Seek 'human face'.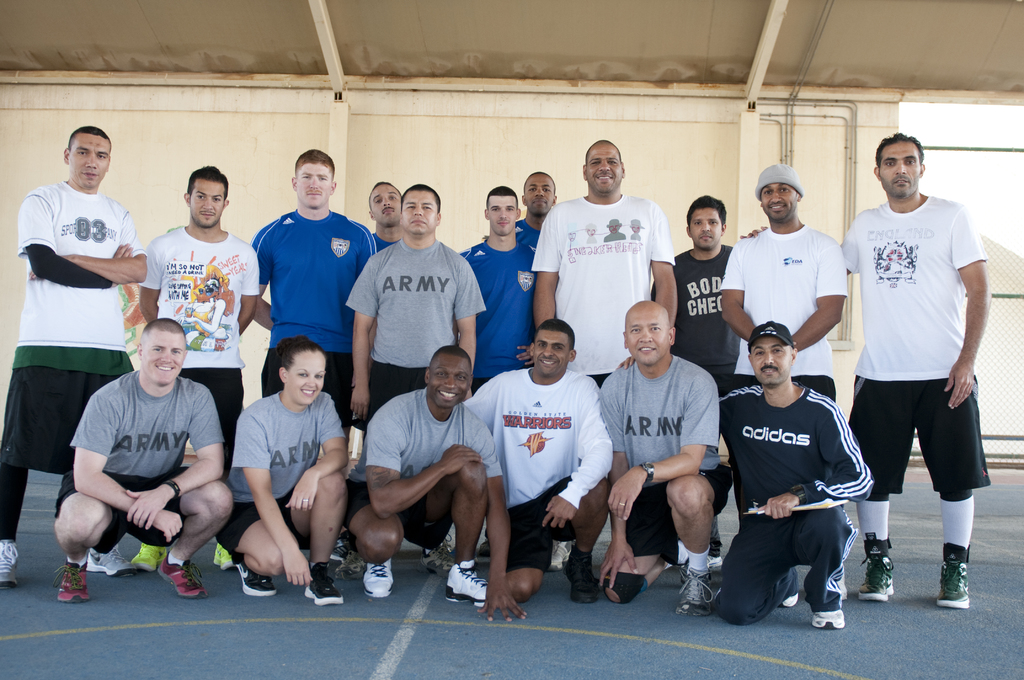
x1=626 y1=305 x2=671 y2=365.
